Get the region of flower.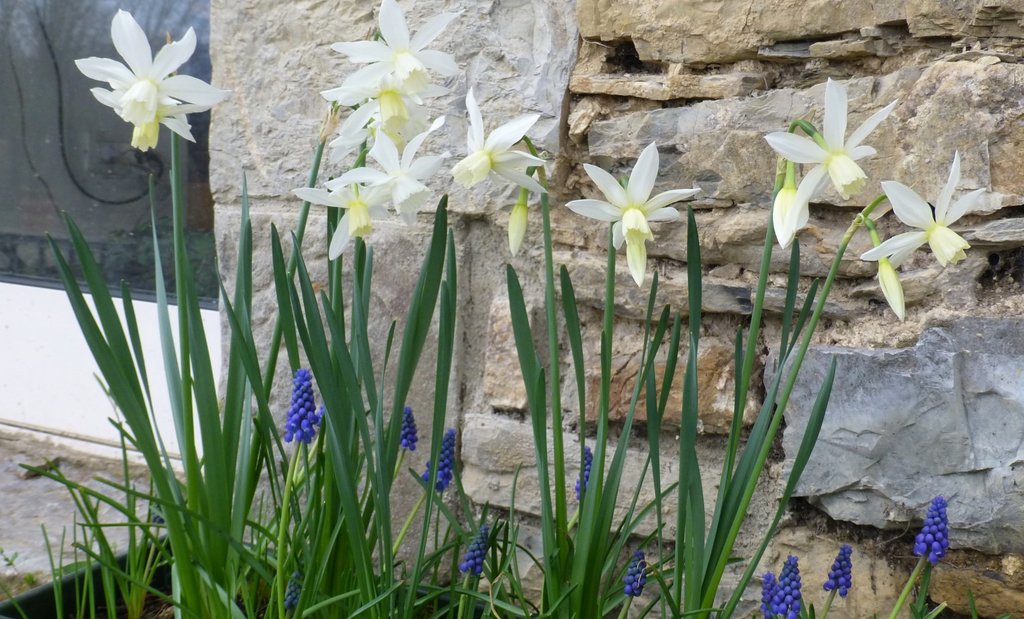
(767, 79, 898, 221).
